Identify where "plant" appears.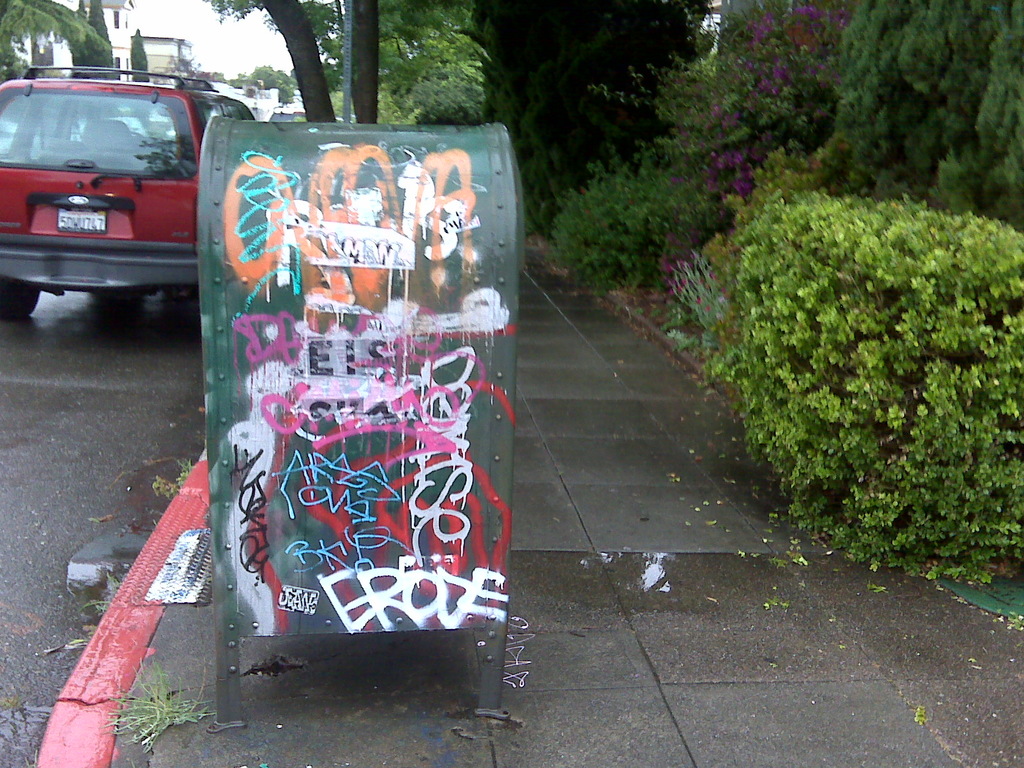
Appears at [698, 144, 1021, 574].
